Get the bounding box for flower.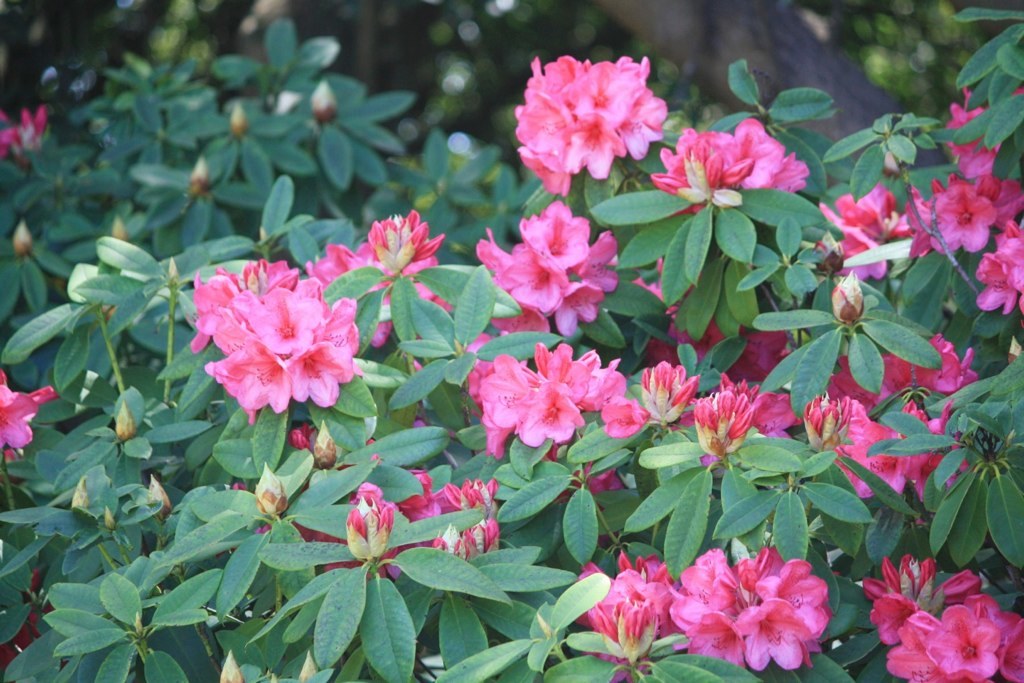
BBox(644, 358, 765, 465).
